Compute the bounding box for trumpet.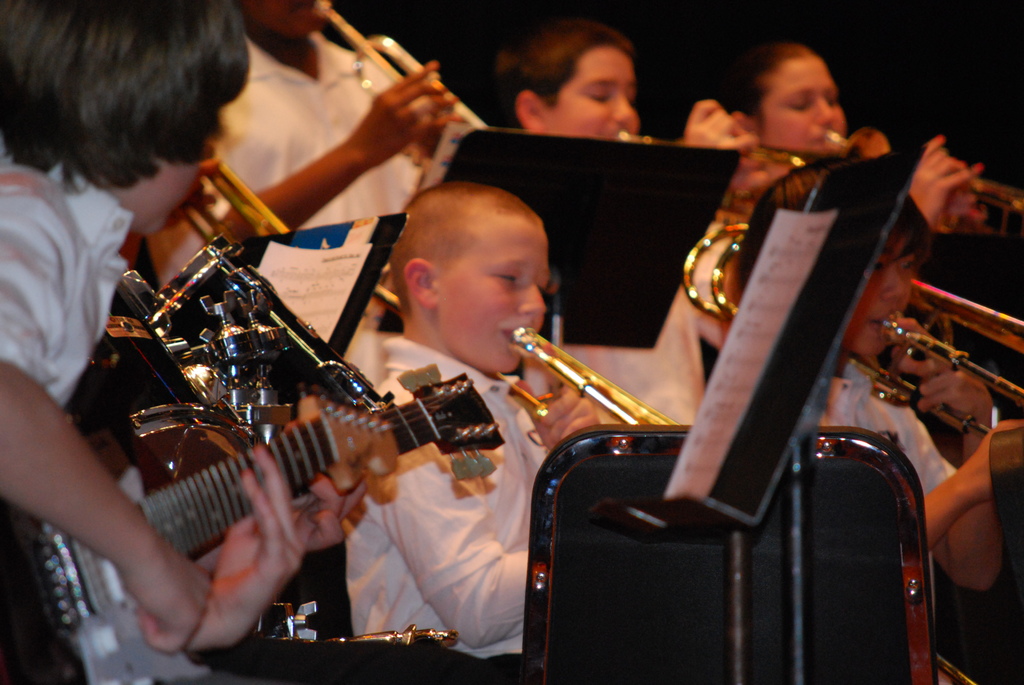
Rect(490, 320, 682, 451).
